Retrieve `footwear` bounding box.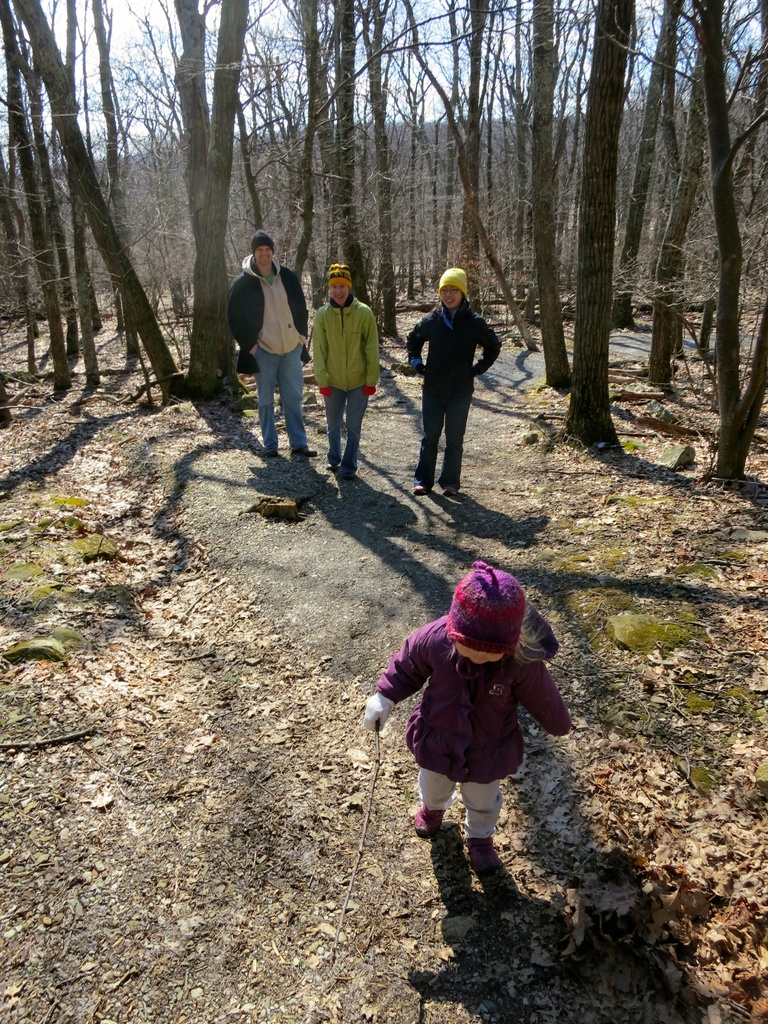
Bounding box: 291 447 319 459.
